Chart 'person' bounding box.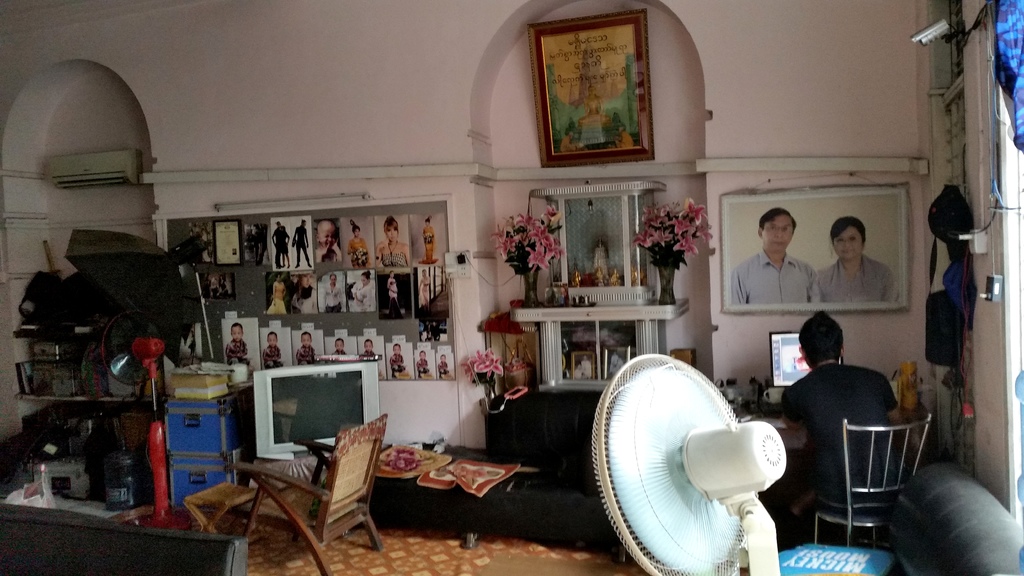
Charted: x1=573, y1=360, x2=584, y2=380.
